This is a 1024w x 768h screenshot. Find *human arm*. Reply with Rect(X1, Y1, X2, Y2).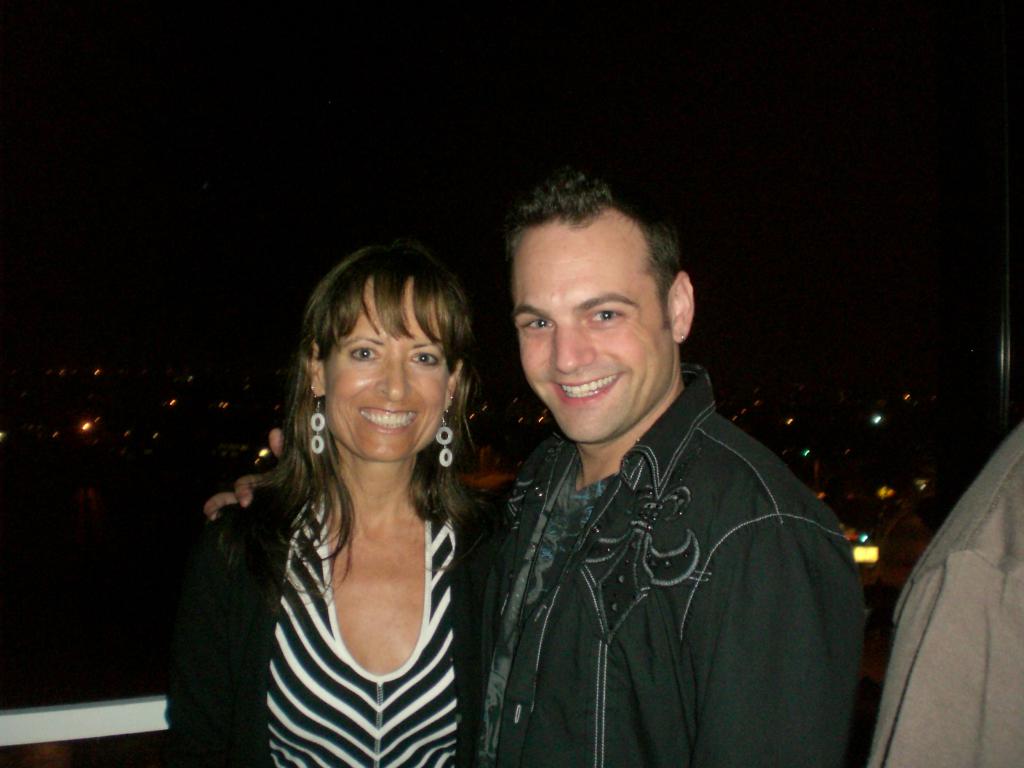
Rect(162, 504, 243, 764).
